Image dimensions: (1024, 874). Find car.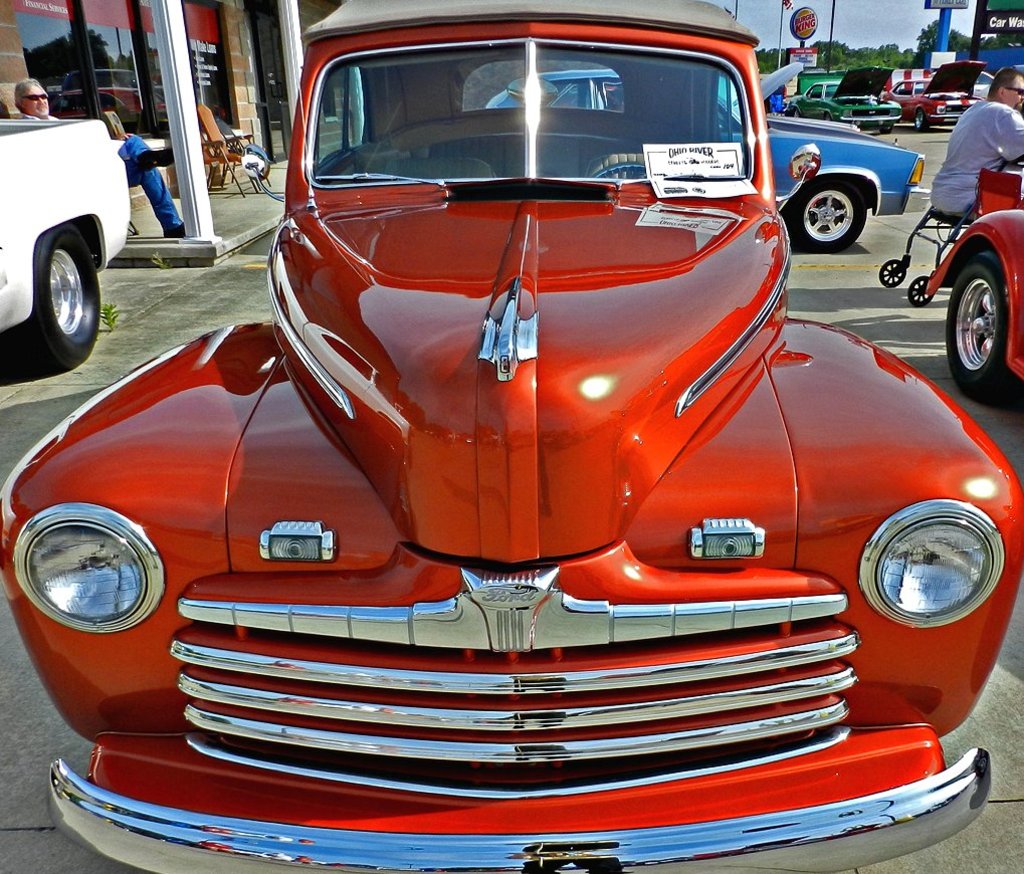
884:58:986:128.
